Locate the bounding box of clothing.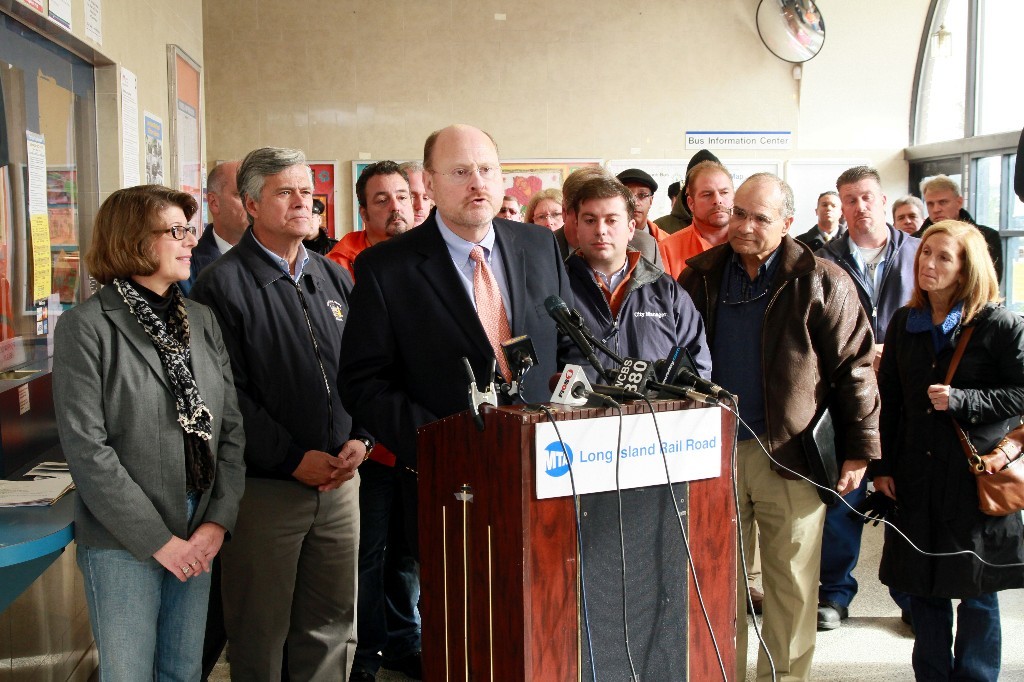
Bounding box: 322, 224, 369, 277.
